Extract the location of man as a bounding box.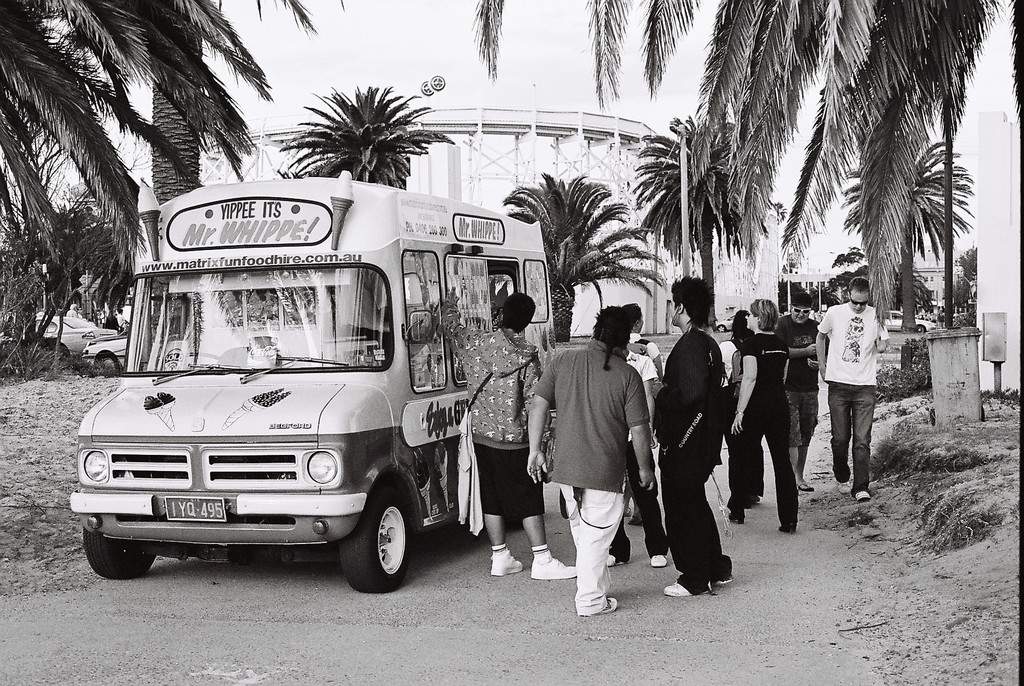
x1=524 y1=299 x2=654 y2=619.
